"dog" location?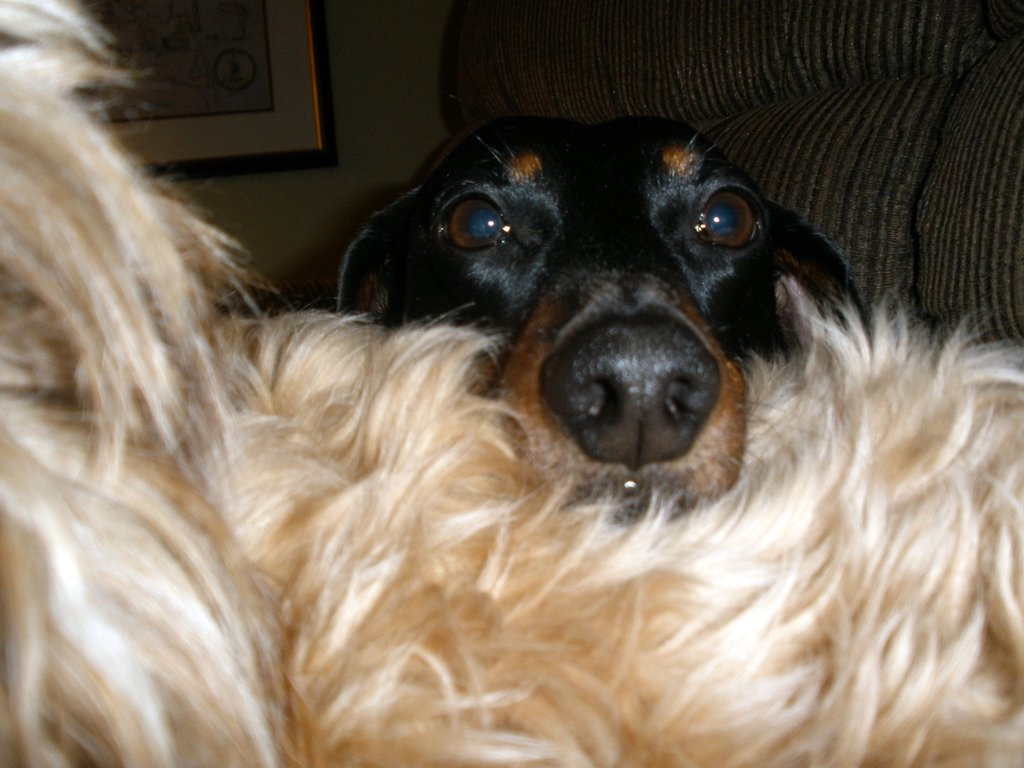
332 114 871 529
